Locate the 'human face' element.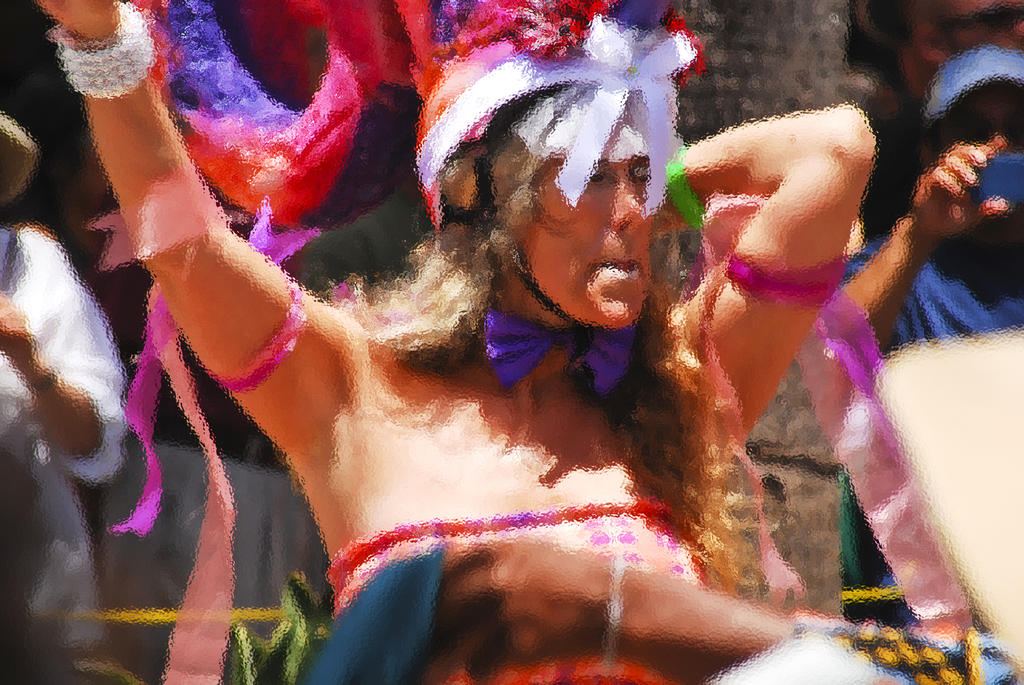
Element bbox: <region>937, 93, 1023, 233</region>.
